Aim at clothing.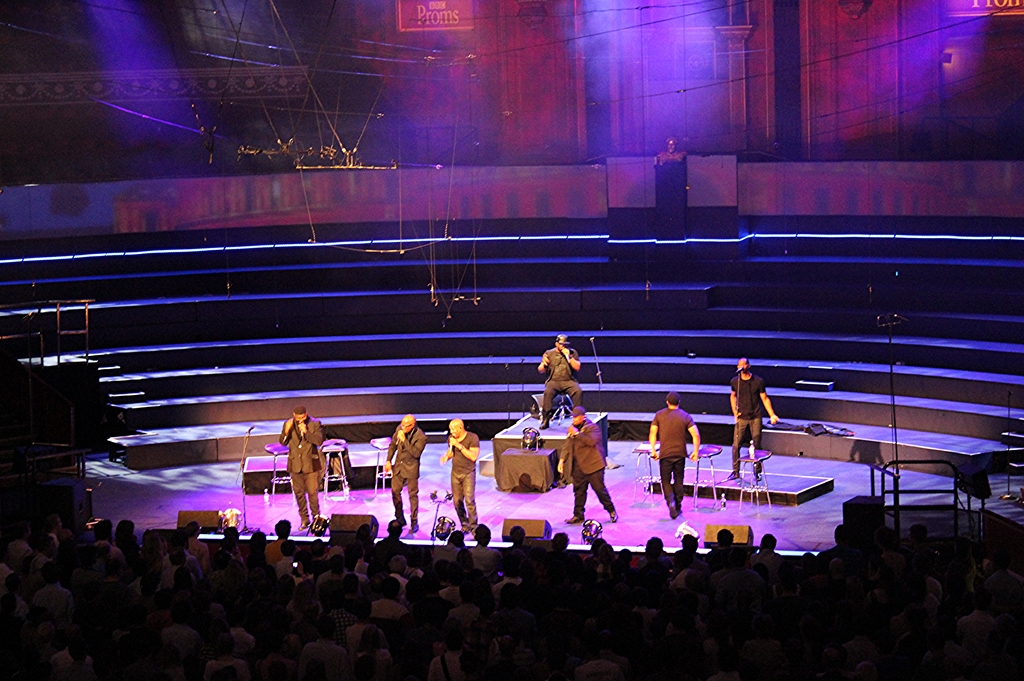
Aimed at bbox=(545, 346, 579, 417).
